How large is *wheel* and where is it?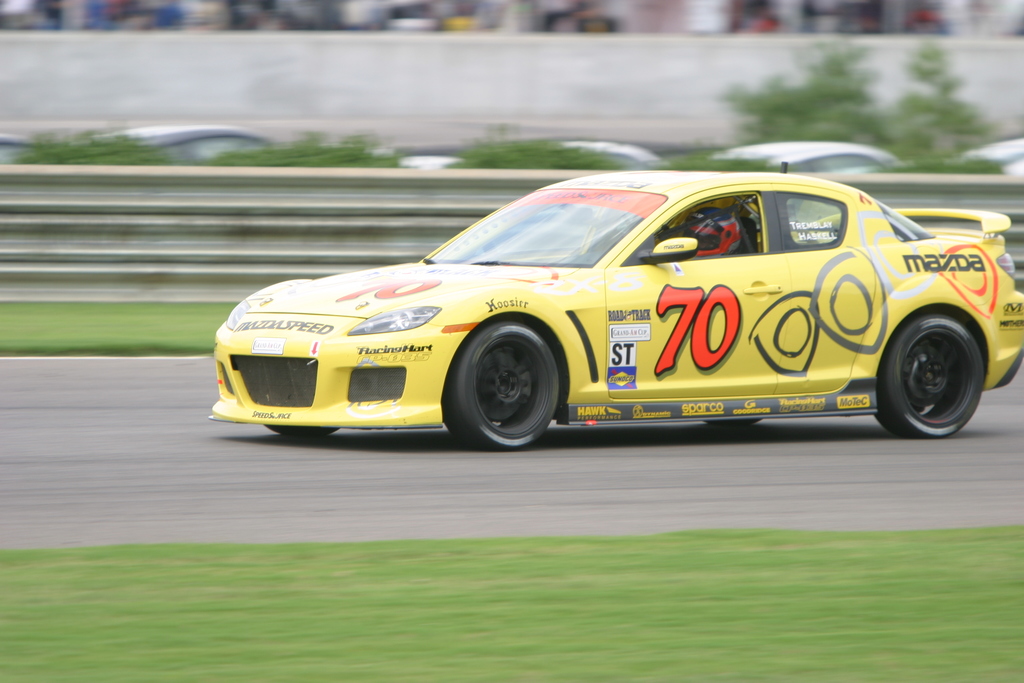
Bounding box: (265, 420, 341, 443).
